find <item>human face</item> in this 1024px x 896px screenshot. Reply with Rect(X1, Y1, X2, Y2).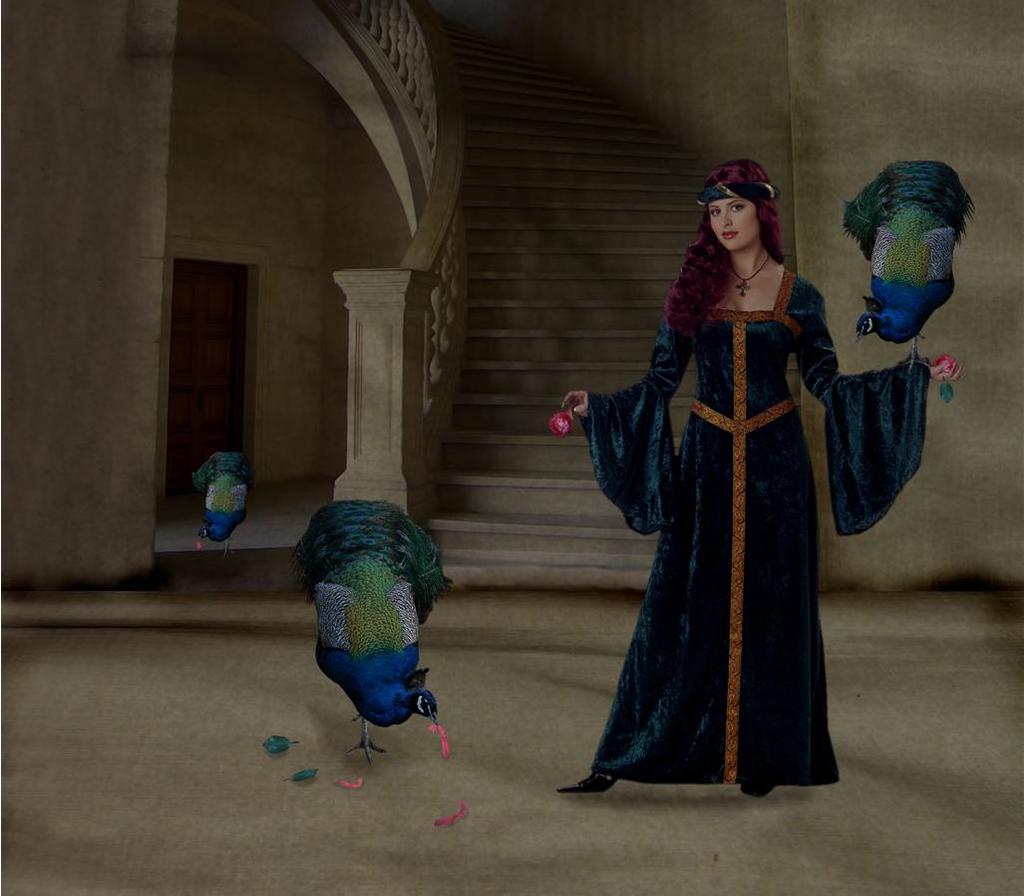
Rect(709, 200, 757, 247).
